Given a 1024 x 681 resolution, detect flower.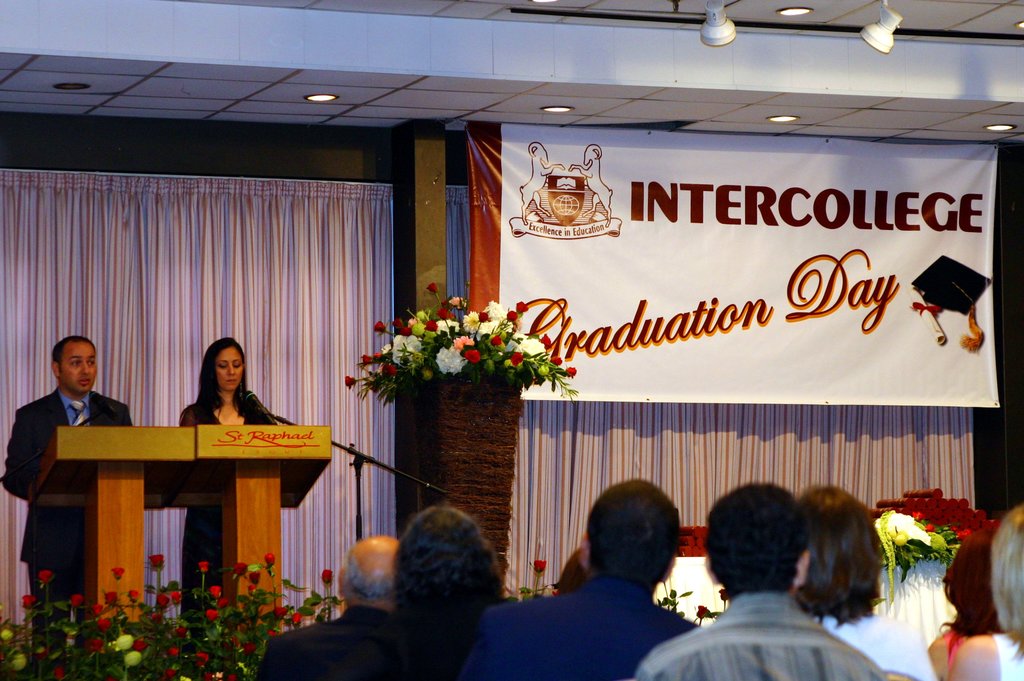
locate(248, 643, 256, 652).
